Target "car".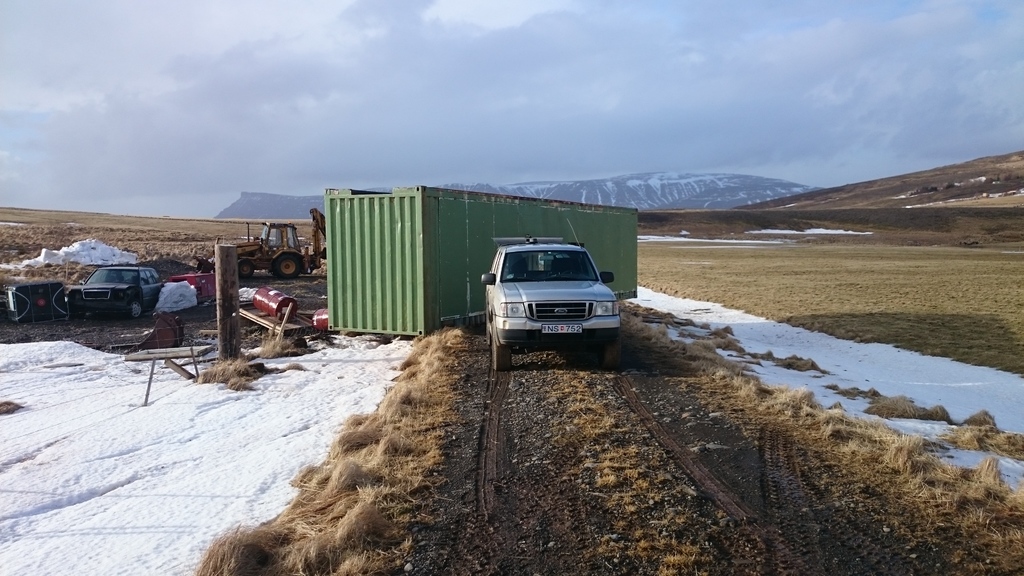
Target region: locate(481, 218, 621, 370).
